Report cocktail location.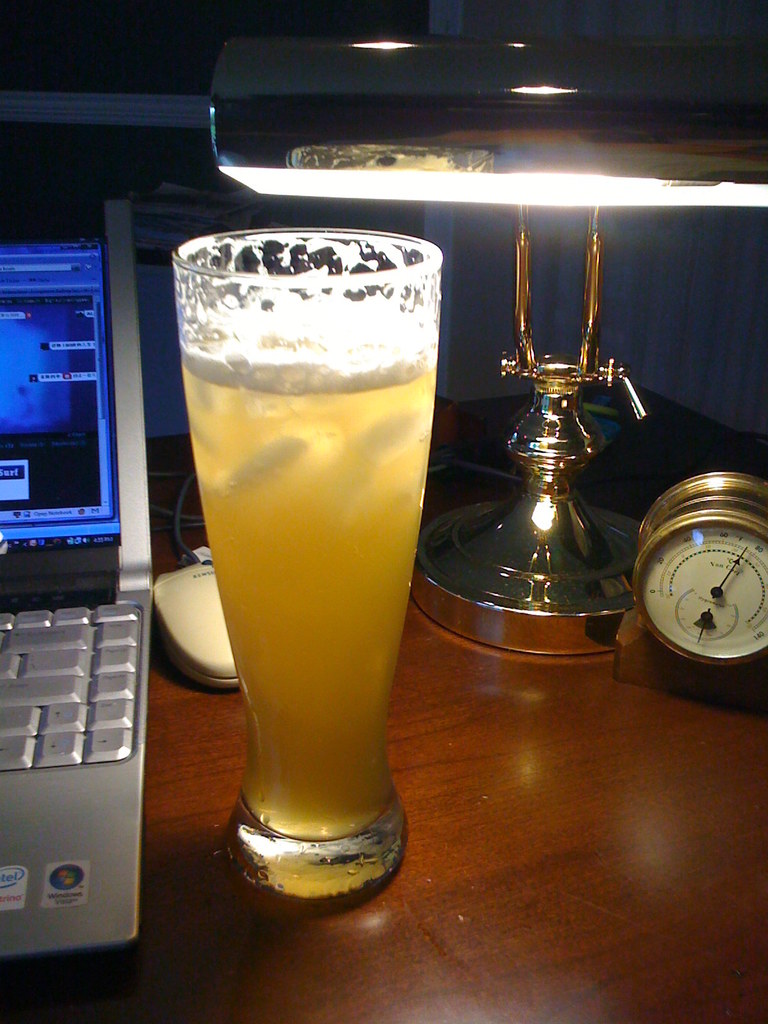
Report: Rect(164, 224, 447, 903).
